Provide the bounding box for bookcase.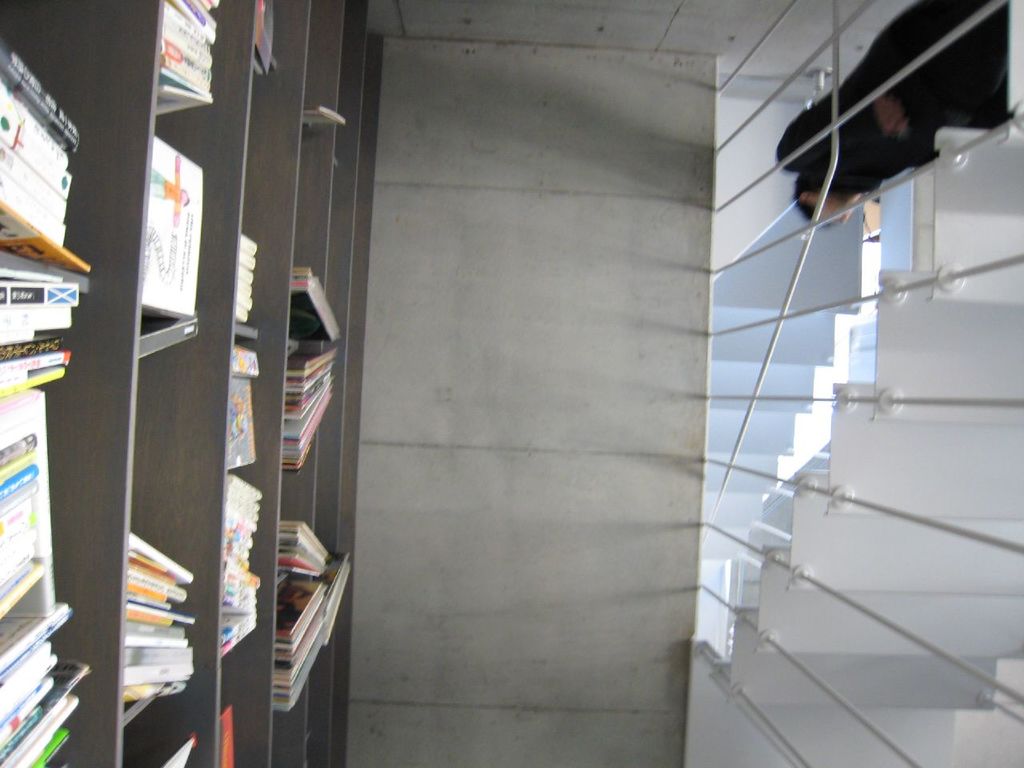
crop(0, 0, 390, 767).
